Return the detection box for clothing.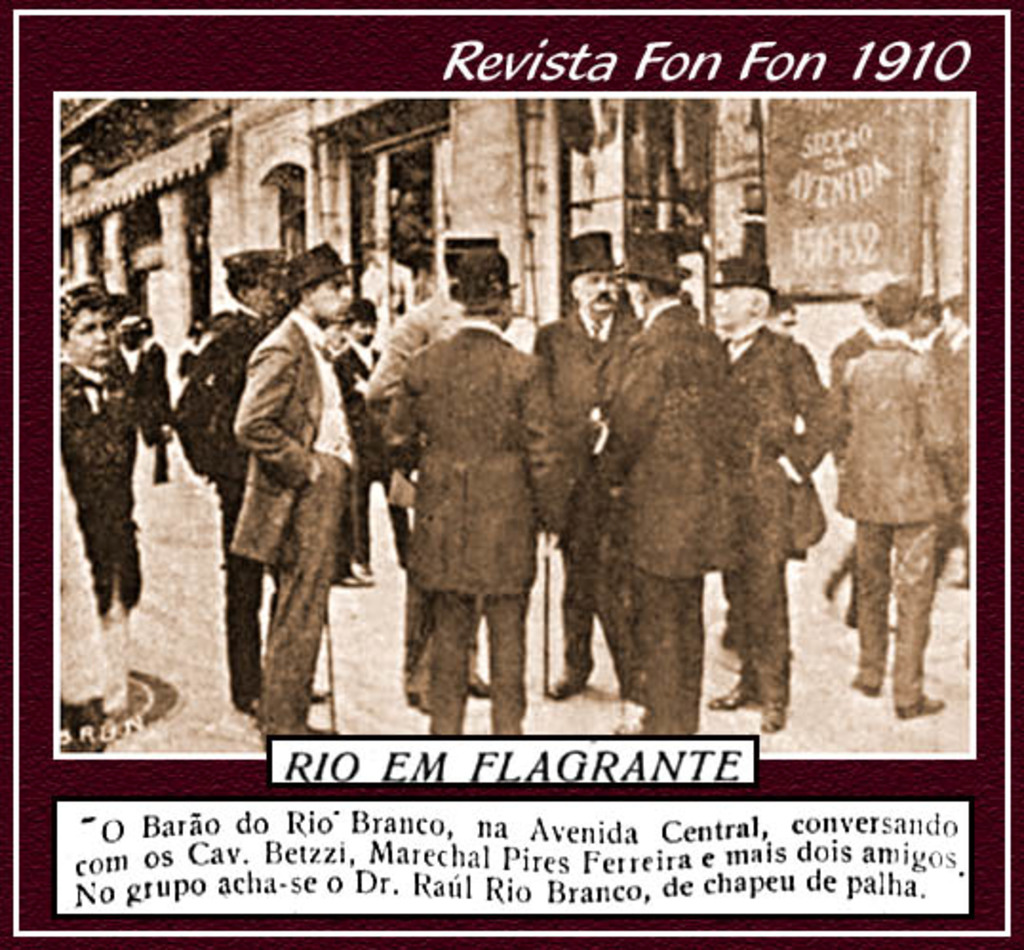
box(925, 324, 976, 535).
